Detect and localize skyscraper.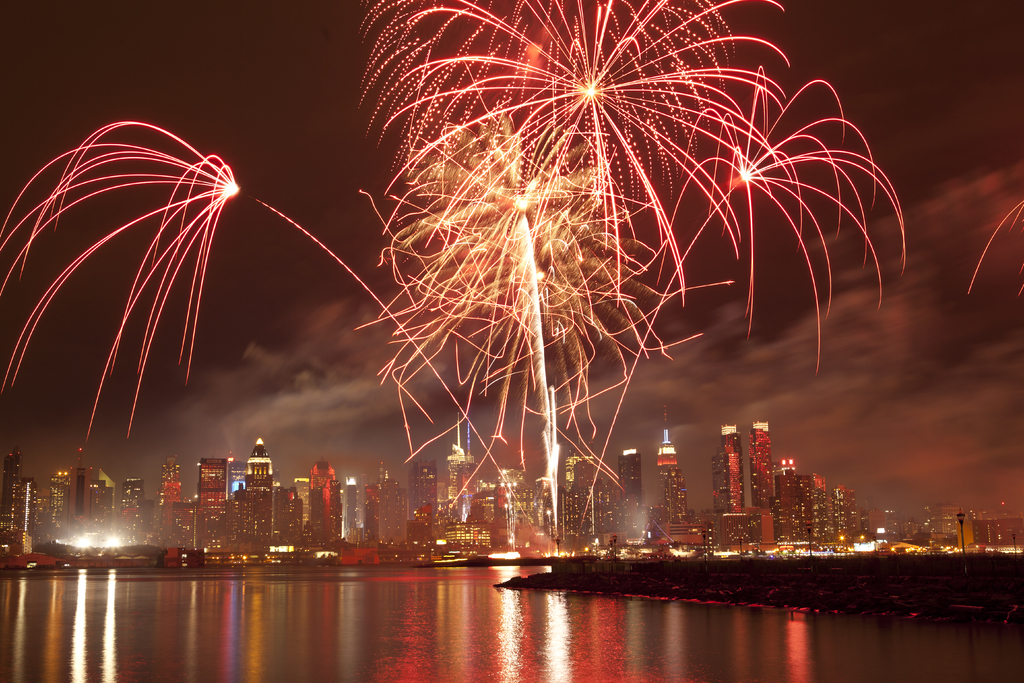
Localized at bbox=(619, 450, 643, 537).
